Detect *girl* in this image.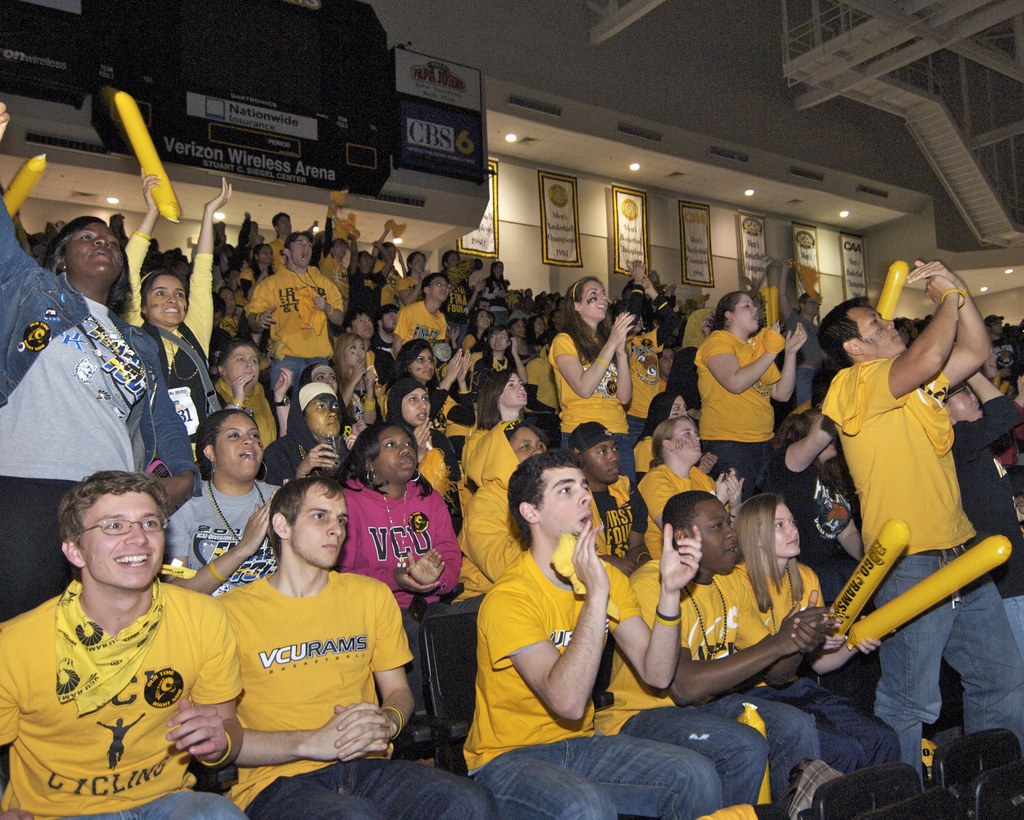
Detection: left=386, top=336, right=466, bottom=408.
